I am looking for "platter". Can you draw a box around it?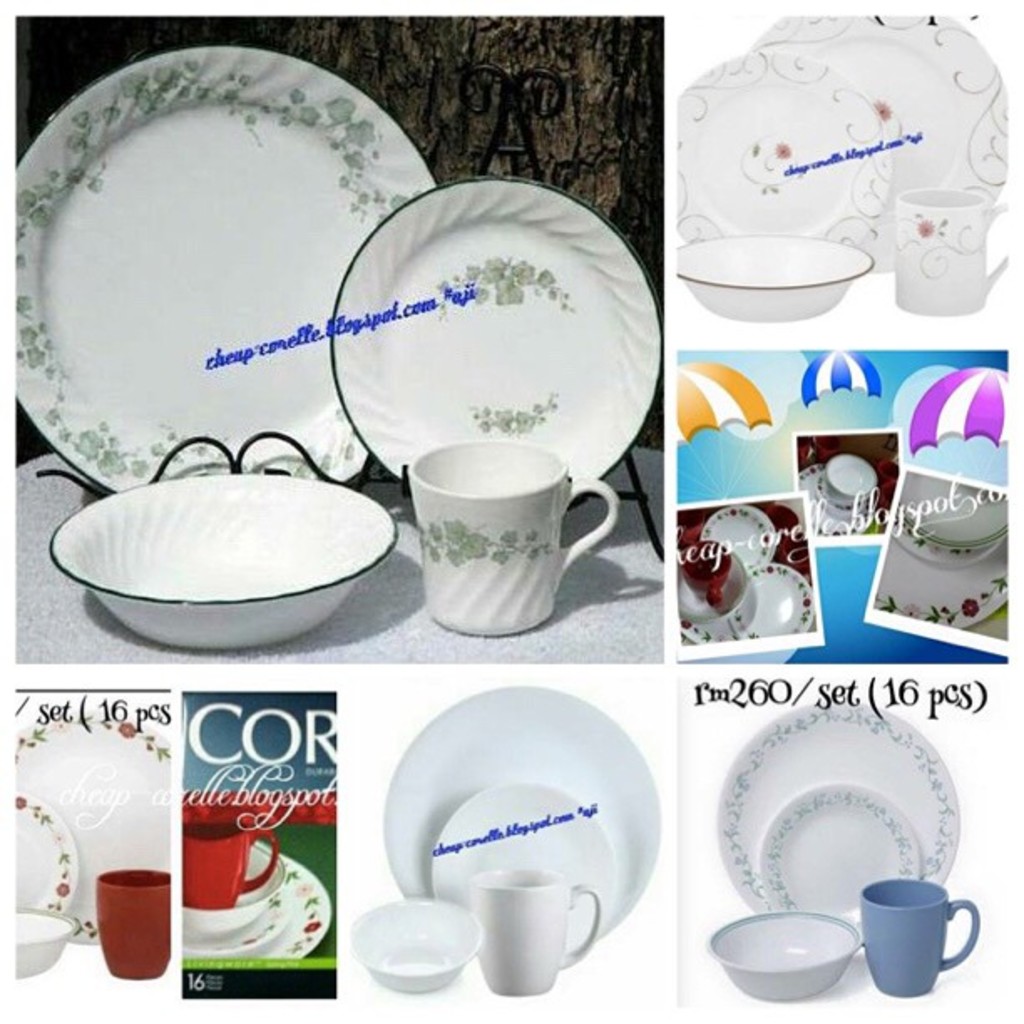
Sure, the bounding box is left=336, top=181, right=659, bottom=494.
